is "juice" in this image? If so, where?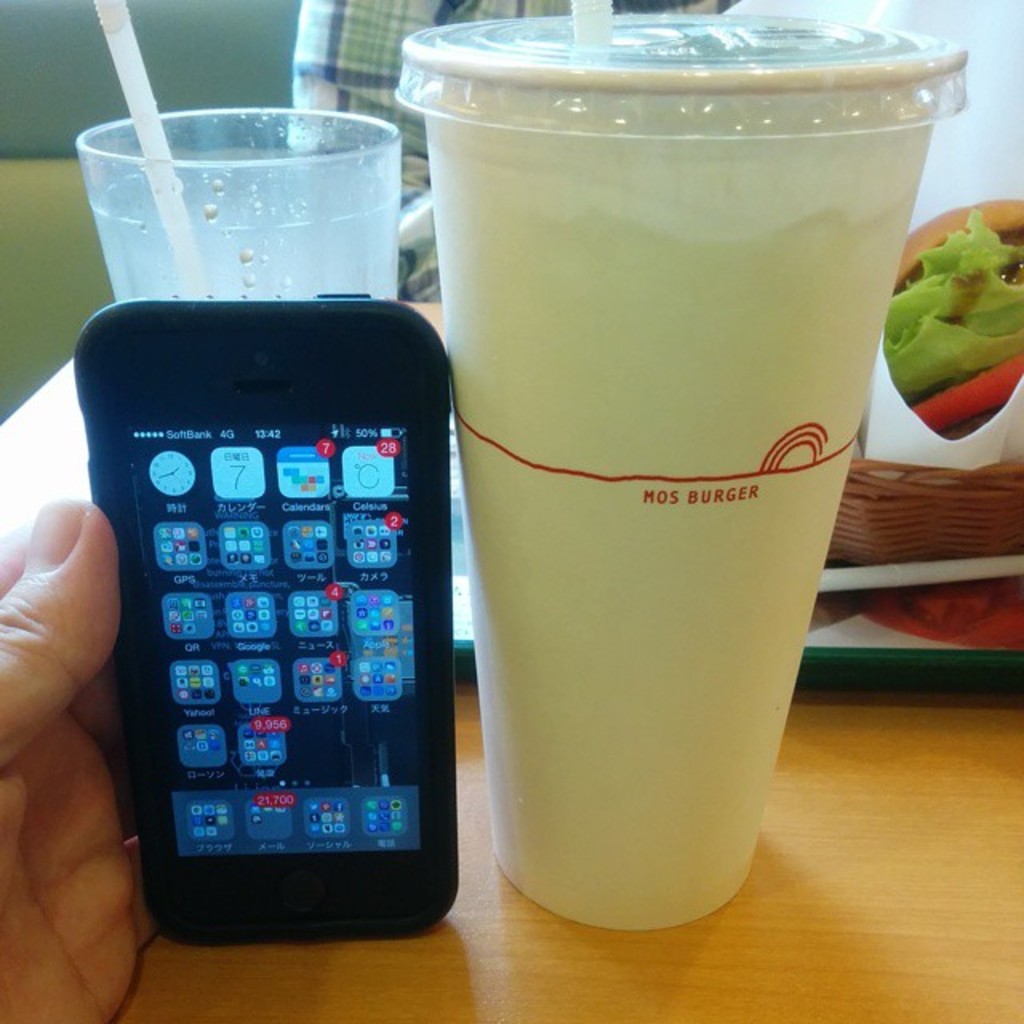
Yes, at Rect(394, 0, 941, 946).
